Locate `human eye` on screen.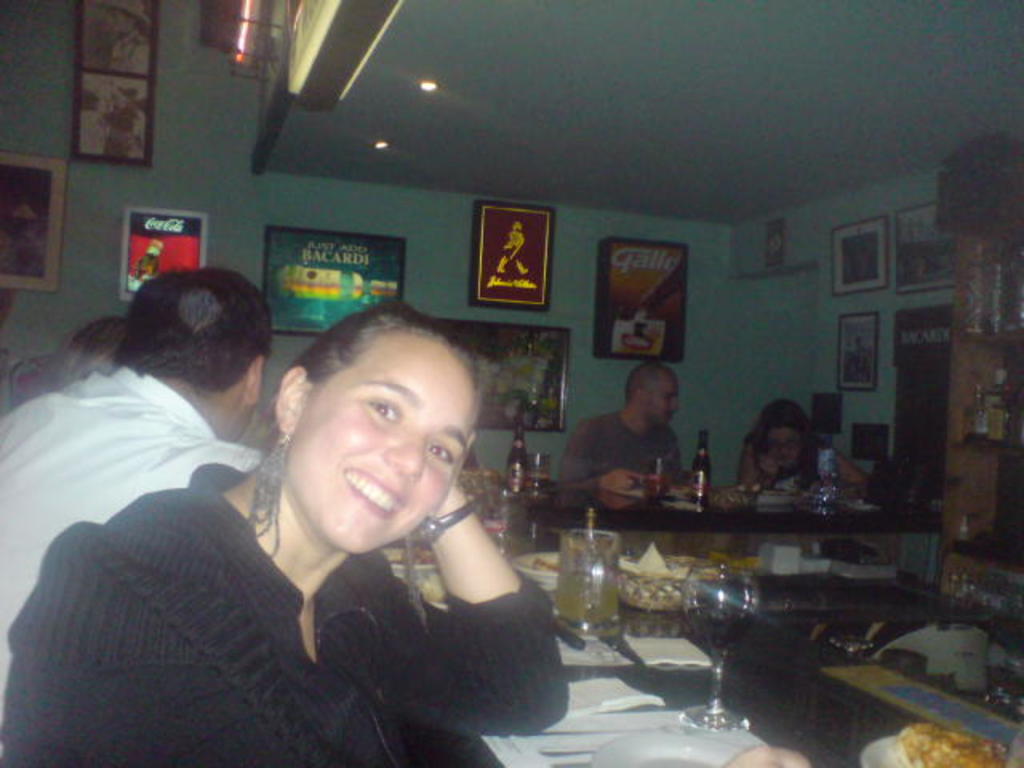
On screen at select_region(427, 437, 453, 467).
